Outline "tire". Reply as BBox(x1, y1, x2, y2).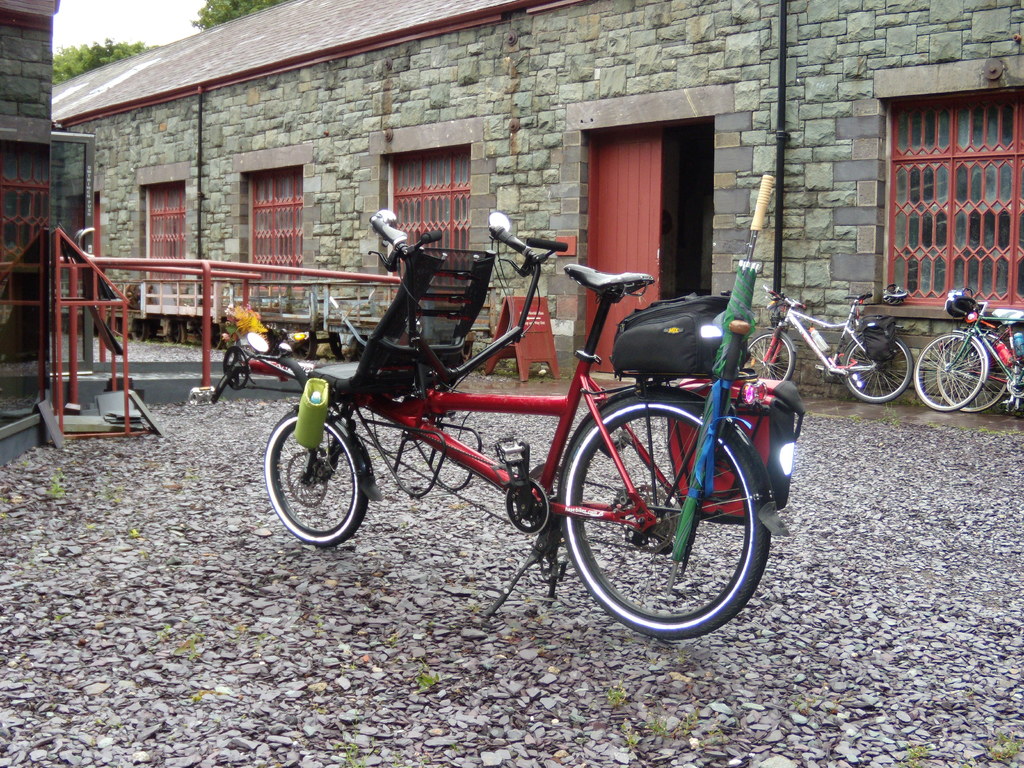
BBox(941, 337, 1011, 409).
